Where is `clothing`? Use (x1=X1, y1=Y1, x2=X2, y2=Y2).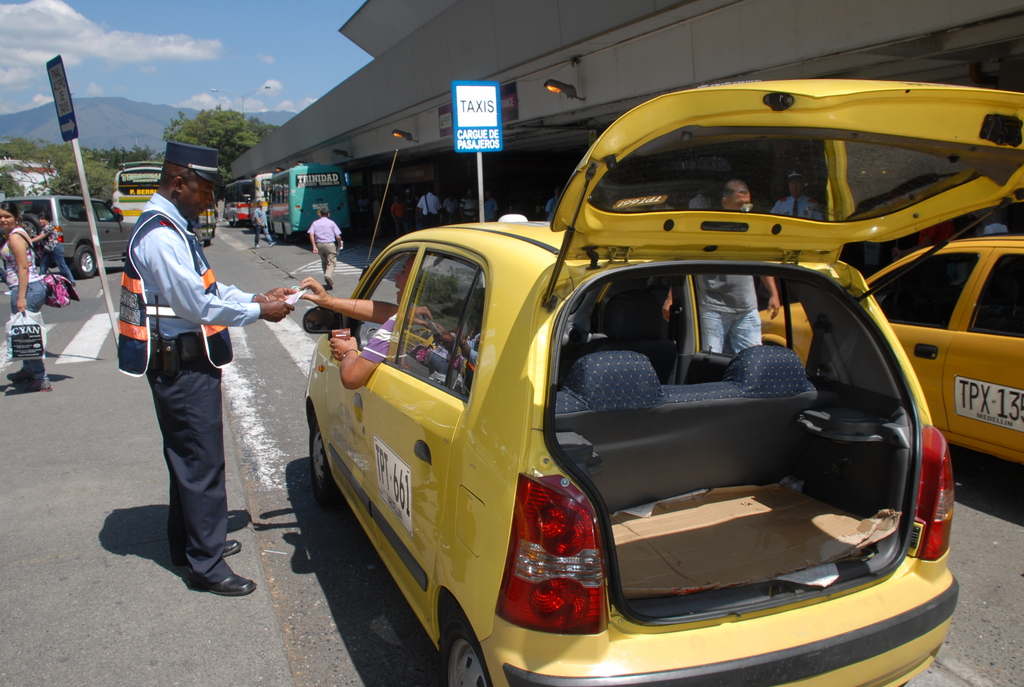
(x1=419, y1=192, x2=438, y2=228).
